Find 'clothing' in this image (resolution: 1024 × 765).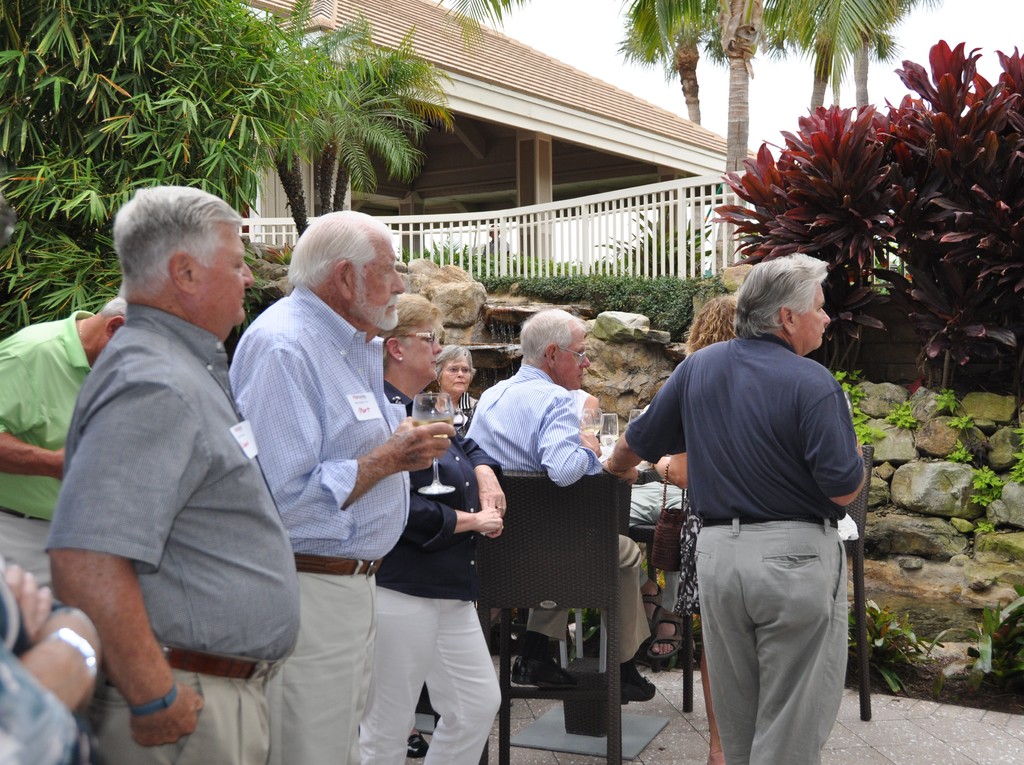
locate(360, 381, 501, 764).
